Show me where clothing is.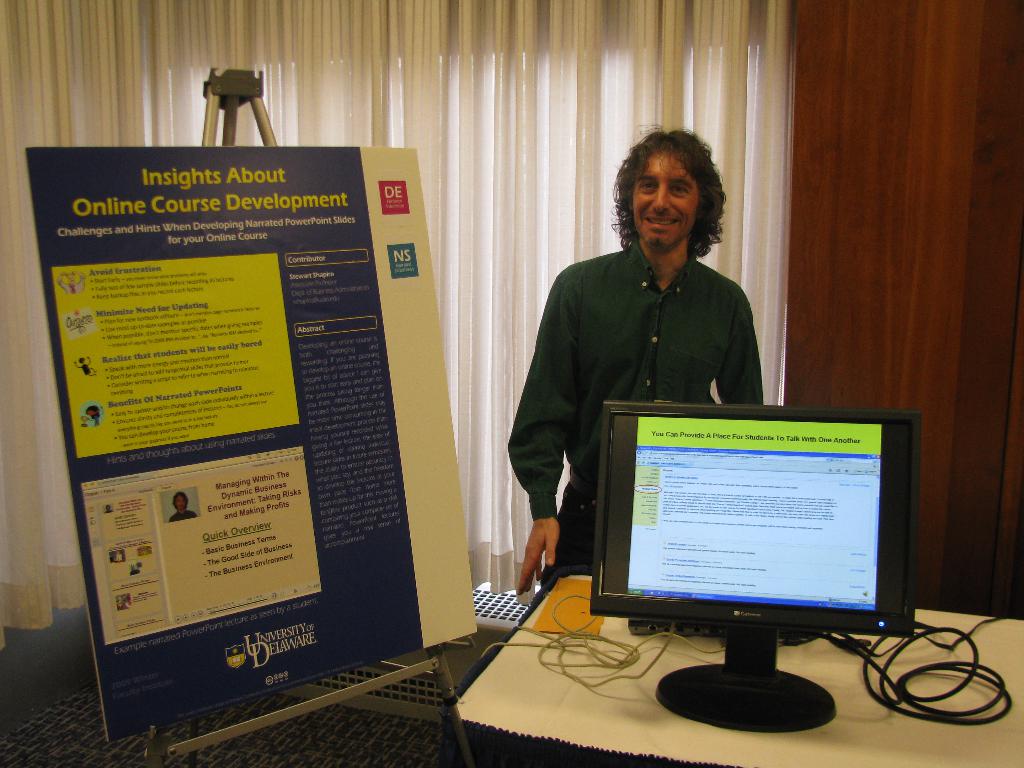
clothing is at BBox(168, 502, 199, 524).
